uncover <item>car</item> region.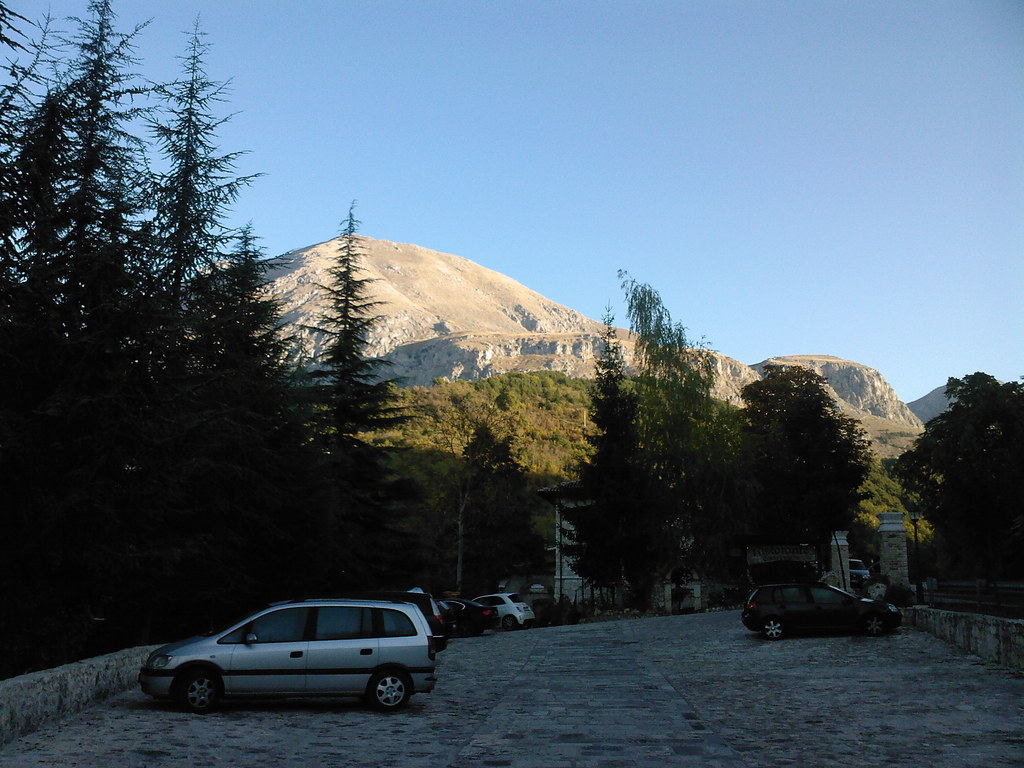
Uncovered: Rect(473, 593, 536, 632).
